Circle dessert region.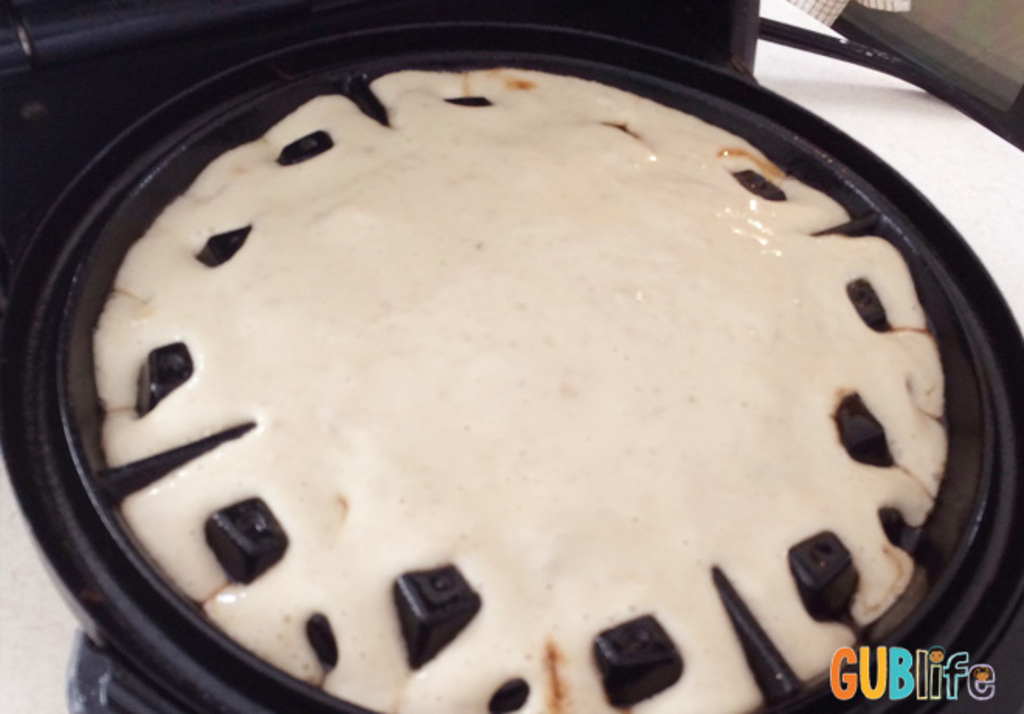
Region: 57 5 936 677.
